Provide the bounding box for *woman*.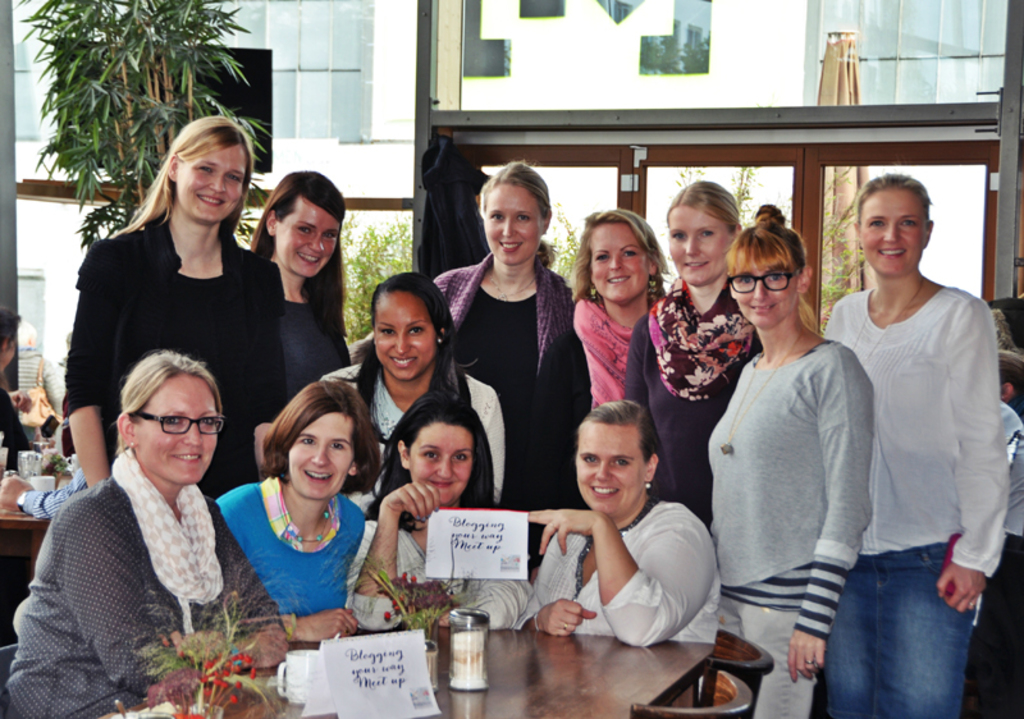
209:377:385:644.
